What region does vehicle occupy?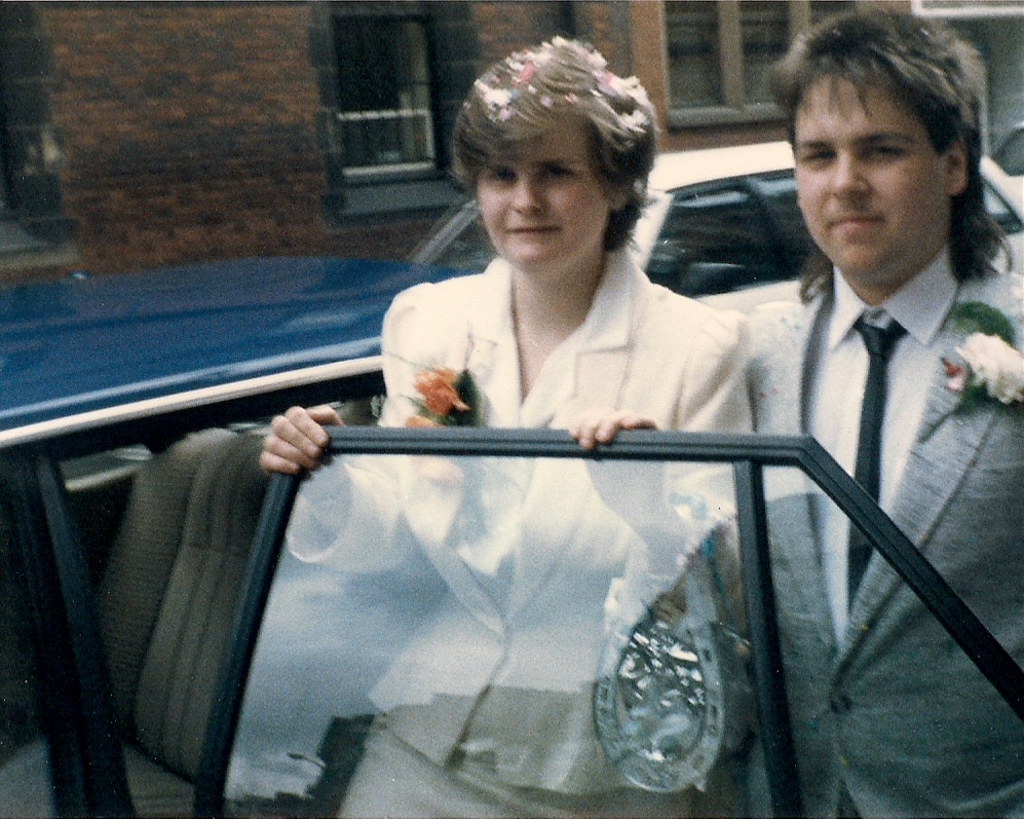
locate(0, 255, 1023, 818).
